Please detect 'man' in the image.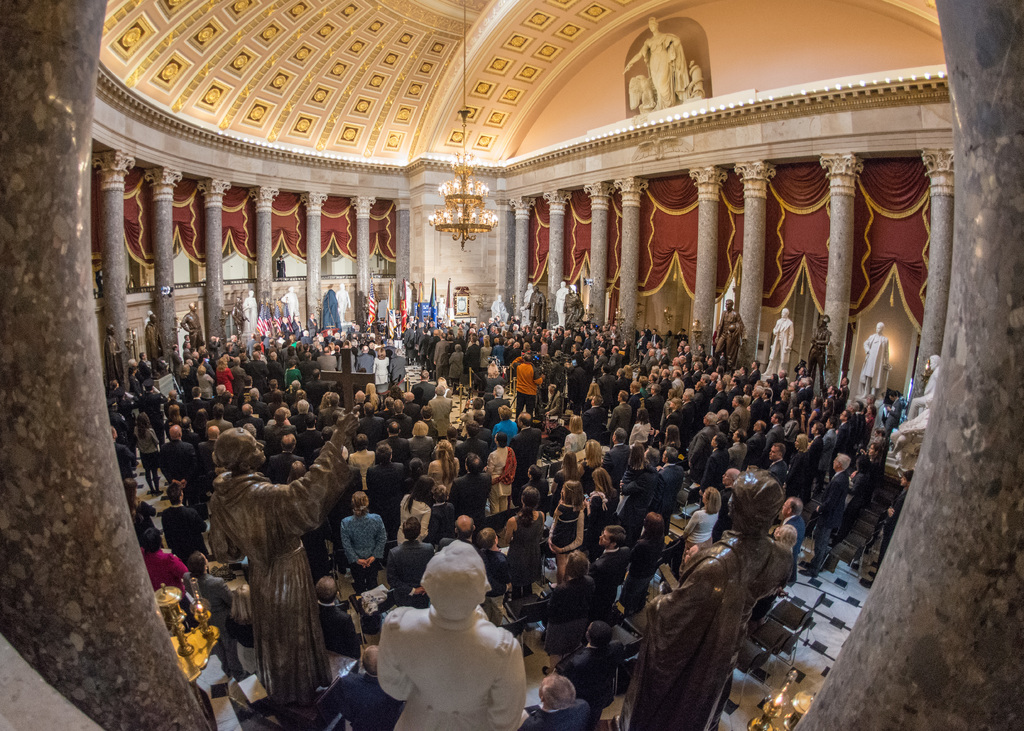
[left=507, top=407, right=539, bottom=500].
